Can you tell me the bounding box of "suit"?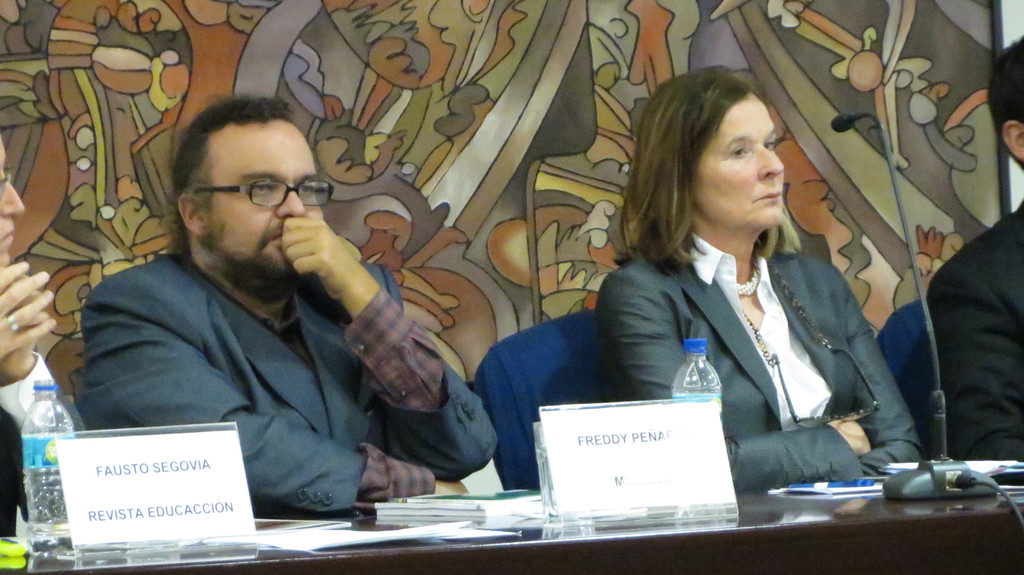
box=[0, 399, 36, 543].
